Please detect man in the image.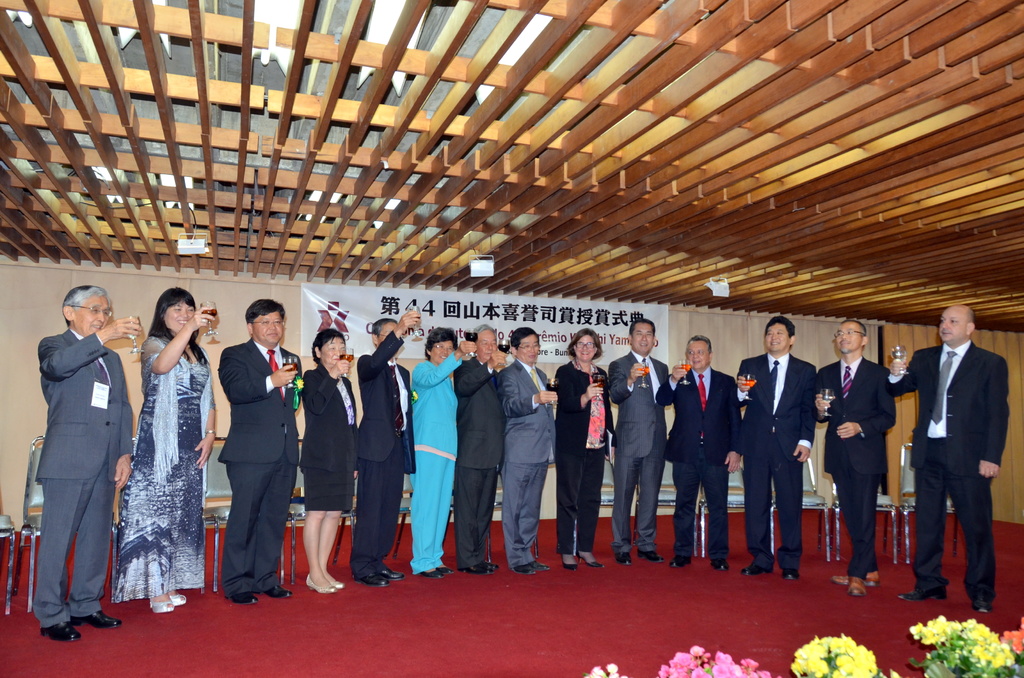
{"left": 820, "top": 316, "right": 886, "bottom": 590}.
